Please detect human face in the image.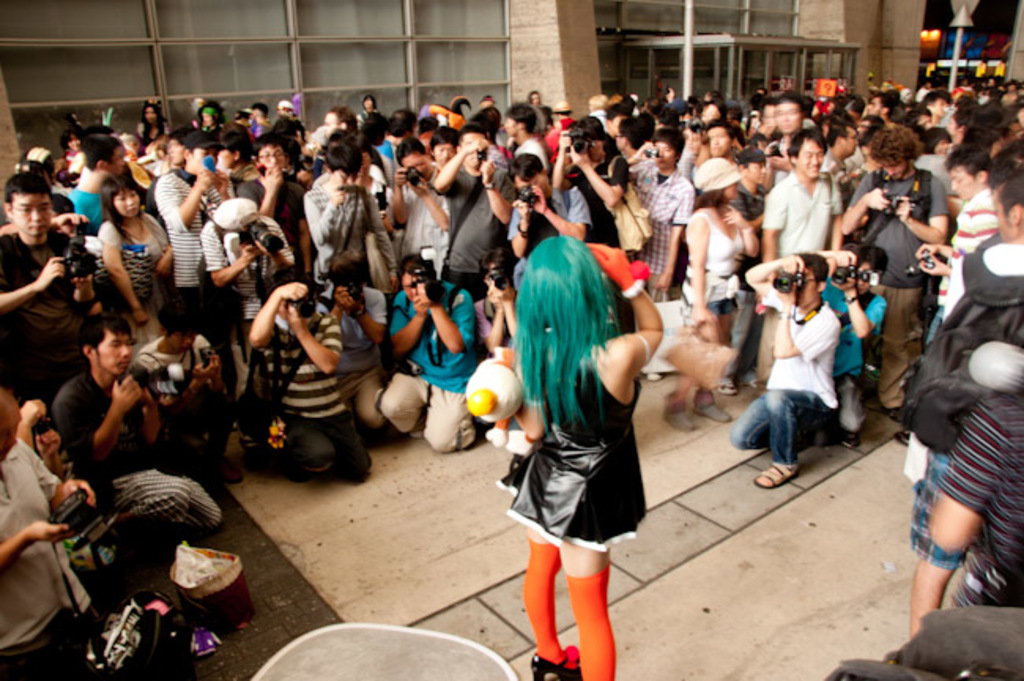
[462, 136, 480, 164].
